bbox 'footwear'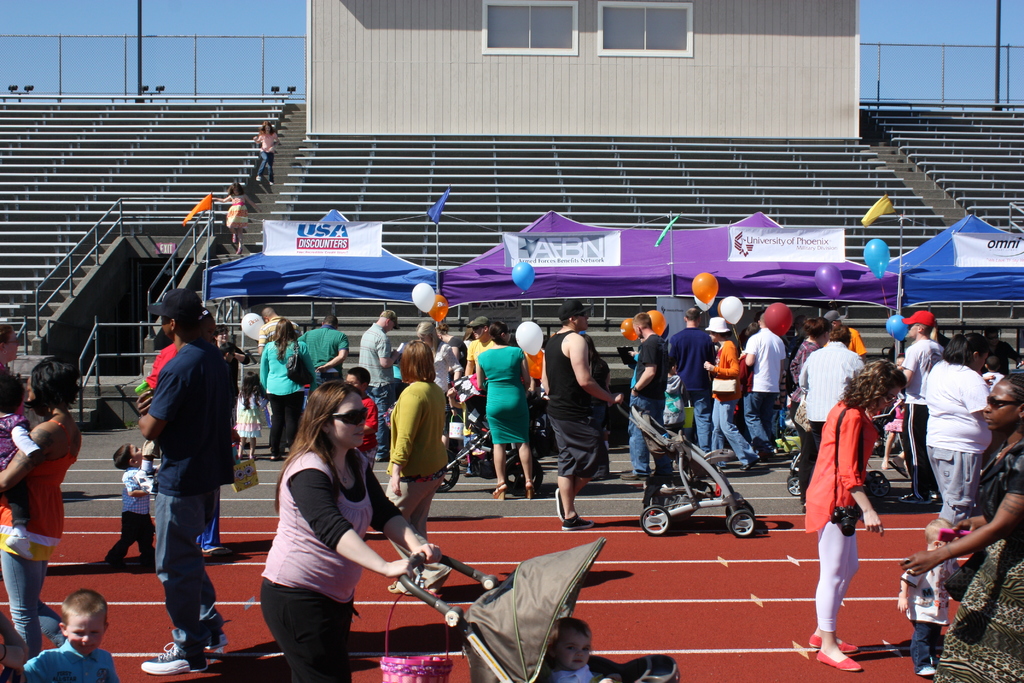
left=553, top=484, right=564, bottom=520
